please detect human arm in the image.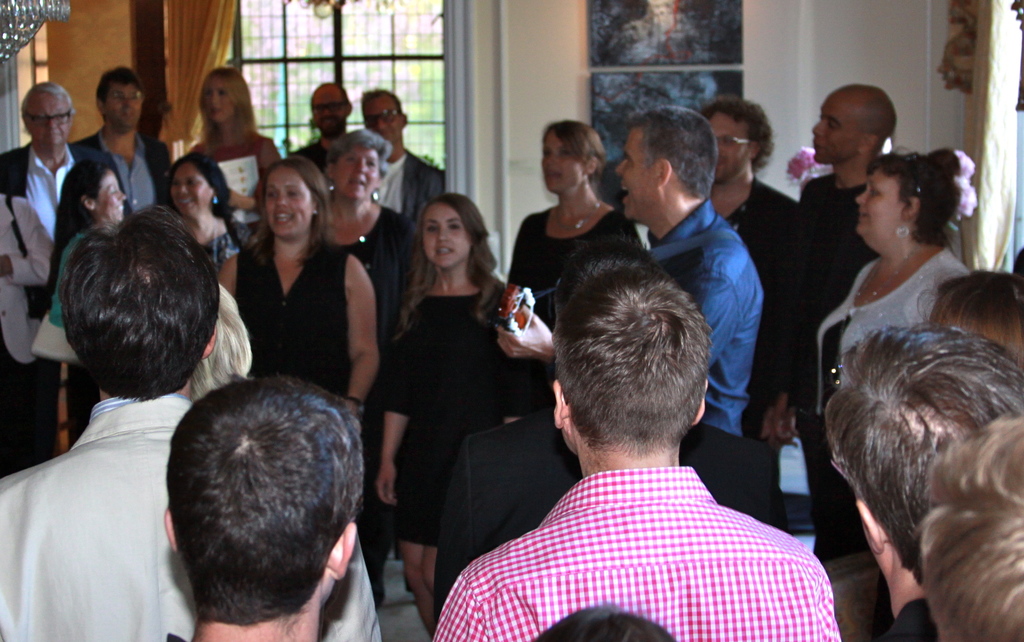
[left=311, top=534, right=388, bottom=641].
